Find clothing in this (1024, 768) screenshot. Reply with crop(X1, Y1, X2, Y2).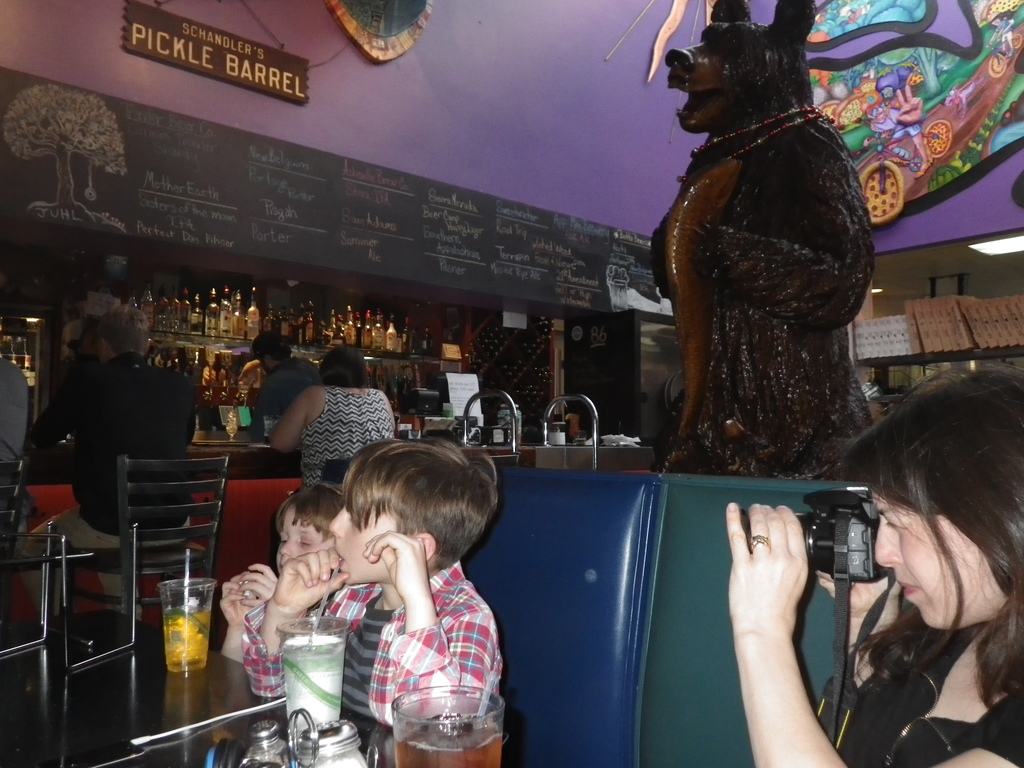
crop(842, 461, 1023, 728).
